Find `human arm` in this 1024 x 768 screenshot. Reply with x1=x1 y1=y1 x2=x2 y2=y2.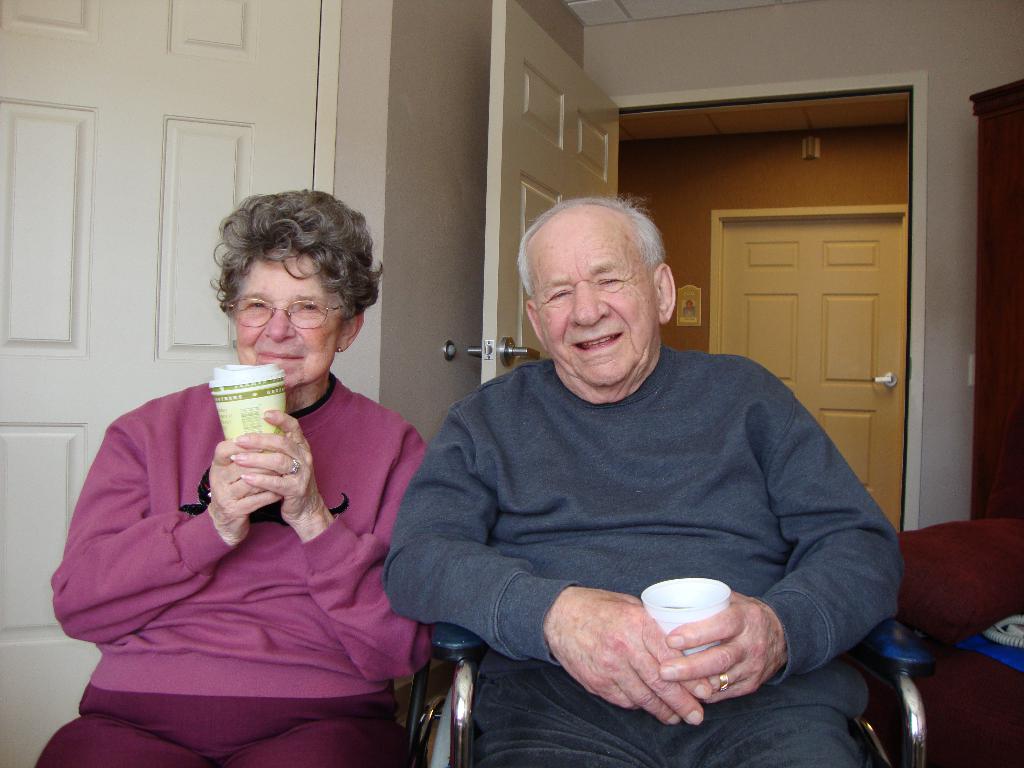
x1=650 y1=364 x2=900 y2=706.
